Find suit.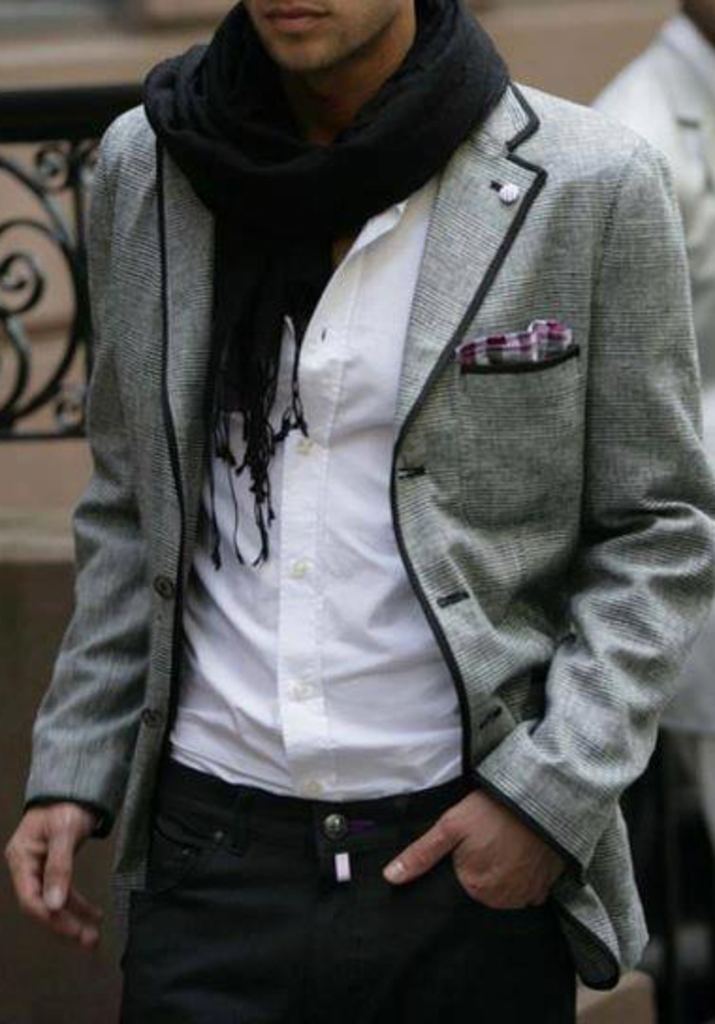
bbox(9, 47, 711, 1020).
